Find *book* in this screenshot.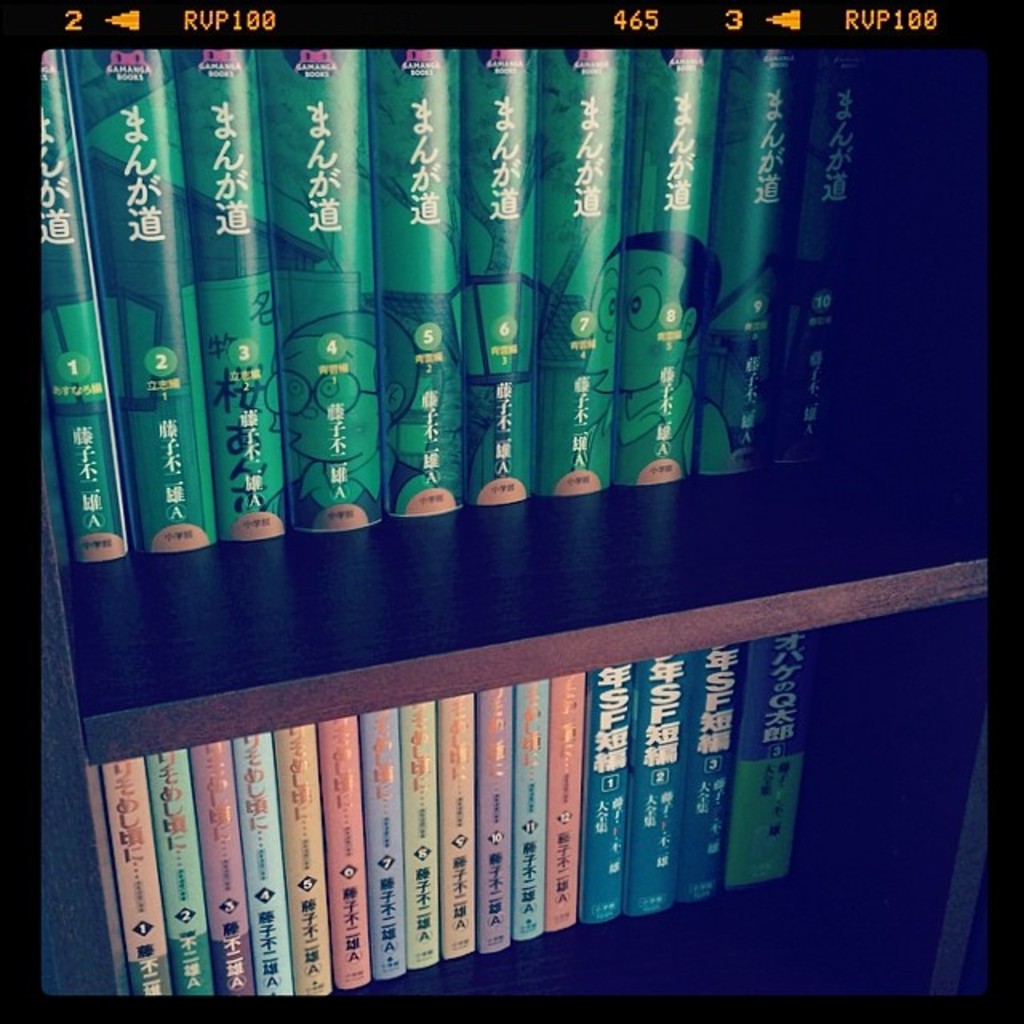
The bounding box for *book* is {"left": 510, "top": 675, "right": 555, "bottom": 938}.
